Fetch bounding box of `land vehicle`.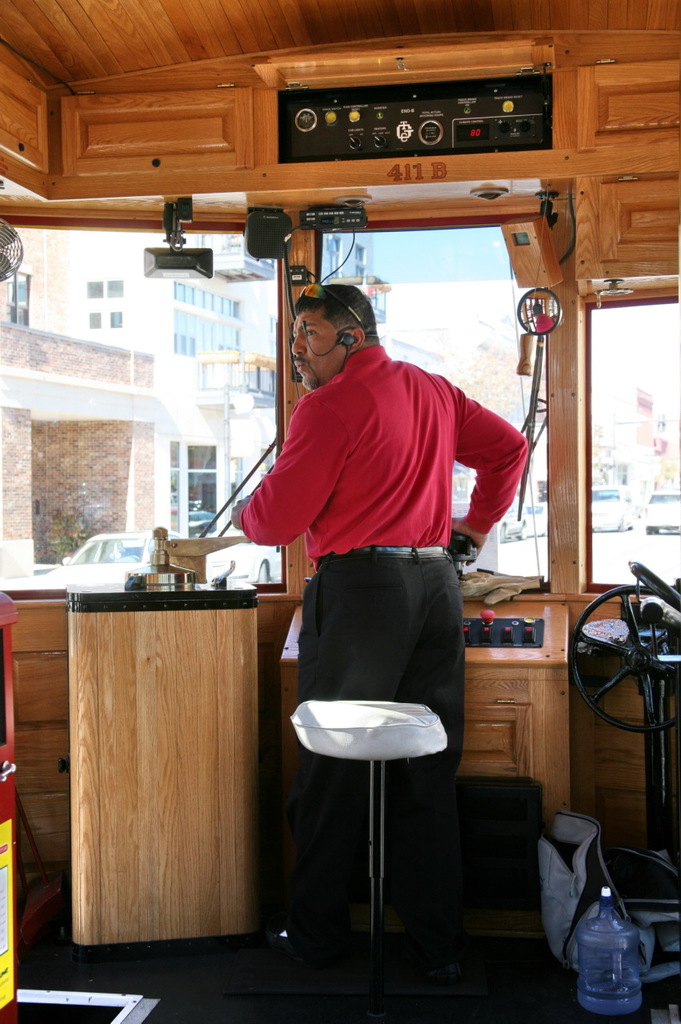
Bbox: [x1=591, y1=480, x2=629, y2=533].
